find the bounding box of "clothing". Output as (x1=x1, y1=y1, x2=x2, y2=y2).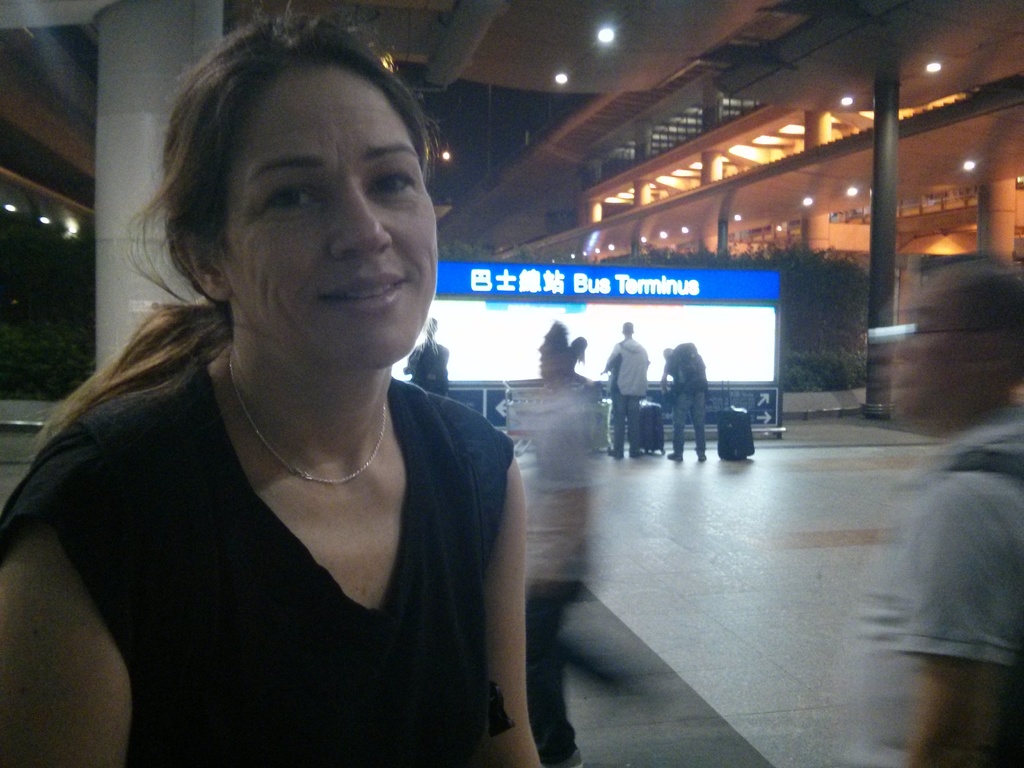
(x1=604, y1=333, x2=644, y2=393).
